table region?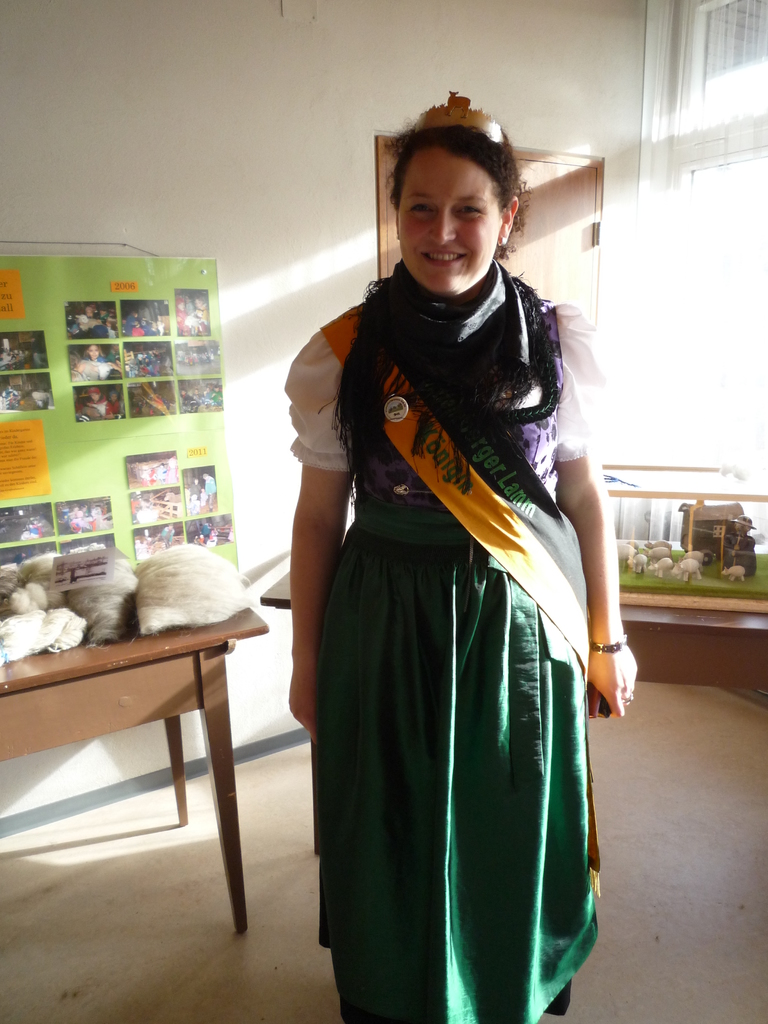
[x1=0, y1=575, x2=276, y2=918]
